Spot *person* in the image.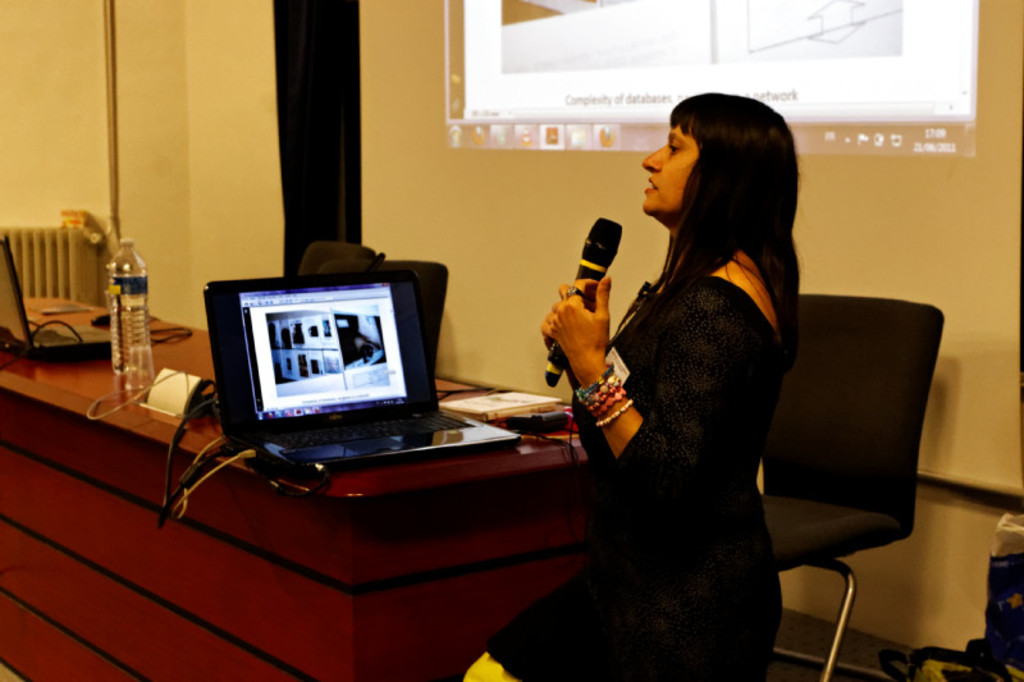
*person* found at 524:106:799:681.
